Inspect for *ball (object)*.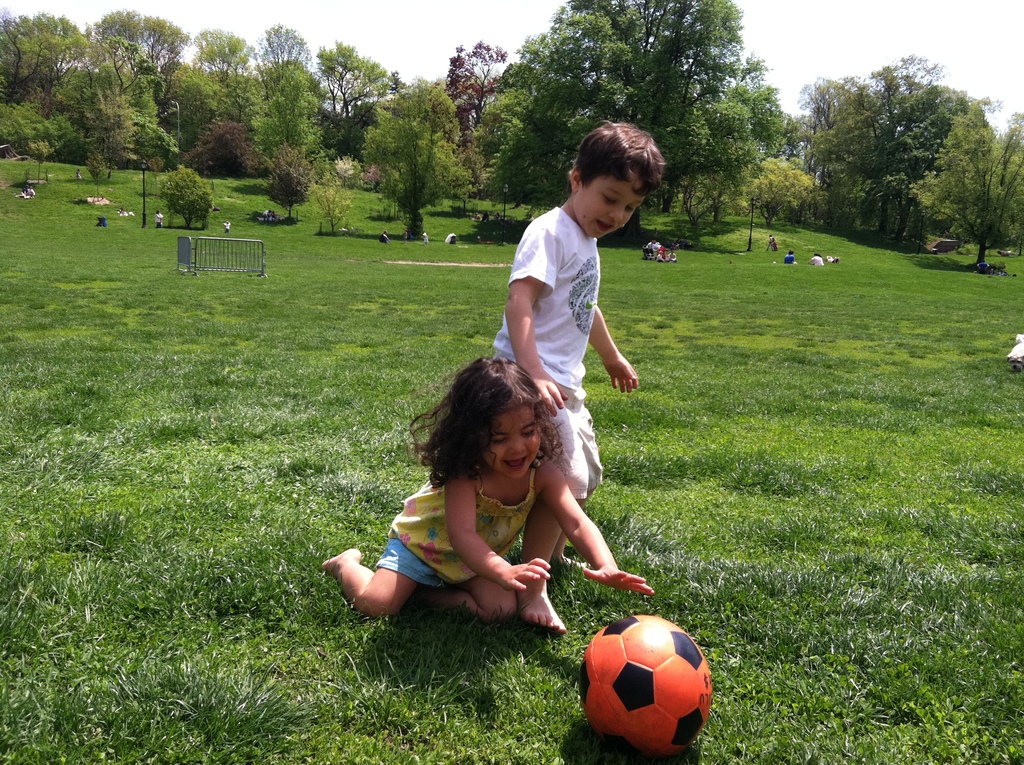
Inspection: rect(576, 616, 716, 749).
